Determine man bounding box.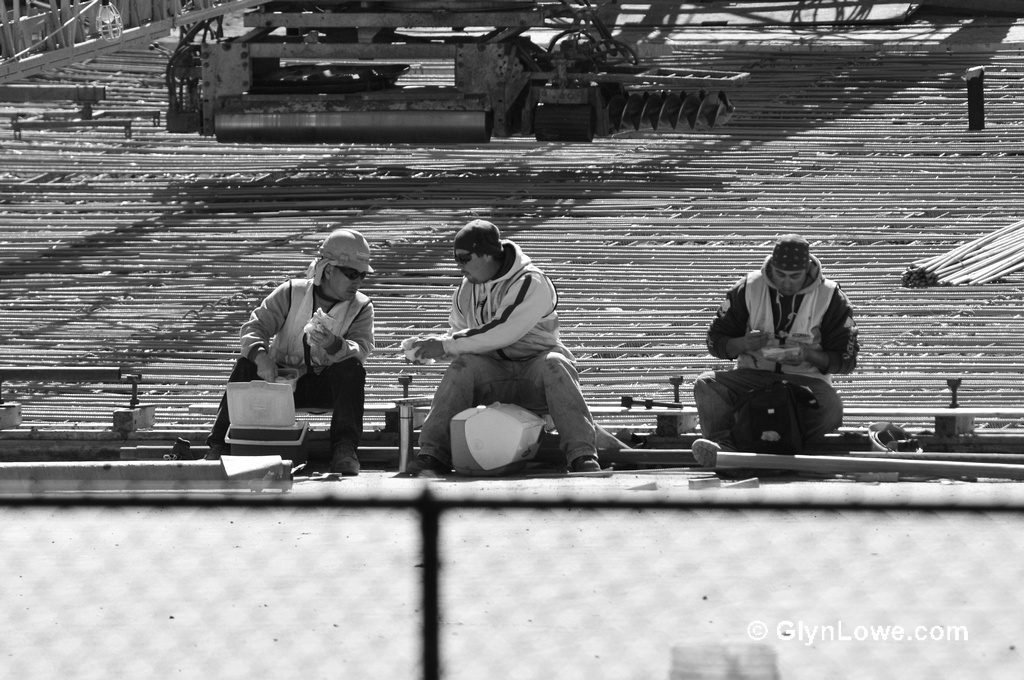
Determined: [691, 233, 860, 479].
